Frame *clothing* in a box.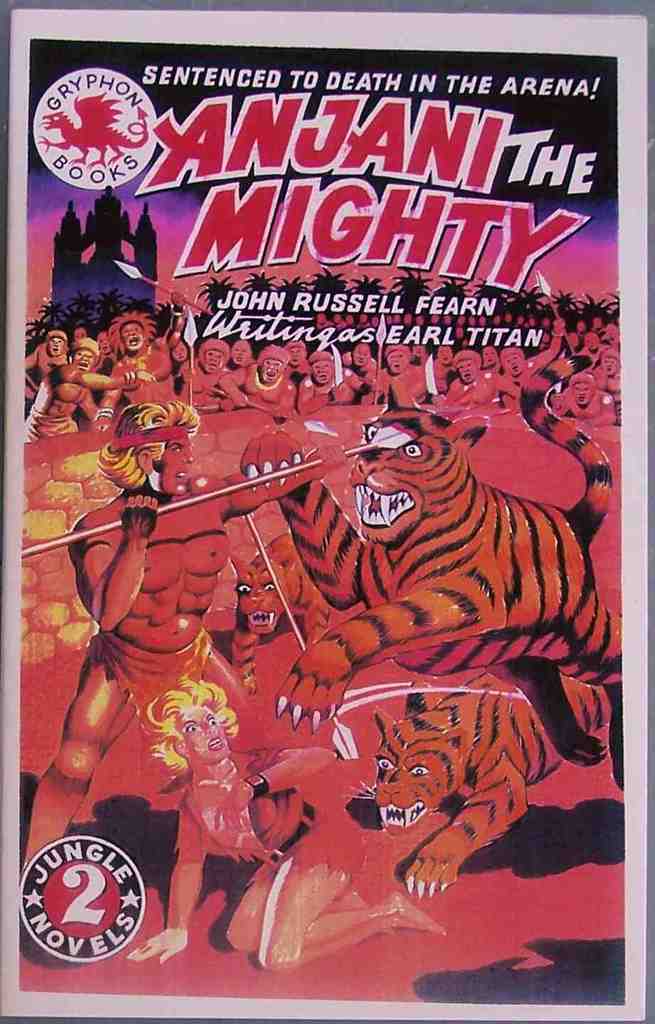
173,750,367,904.
